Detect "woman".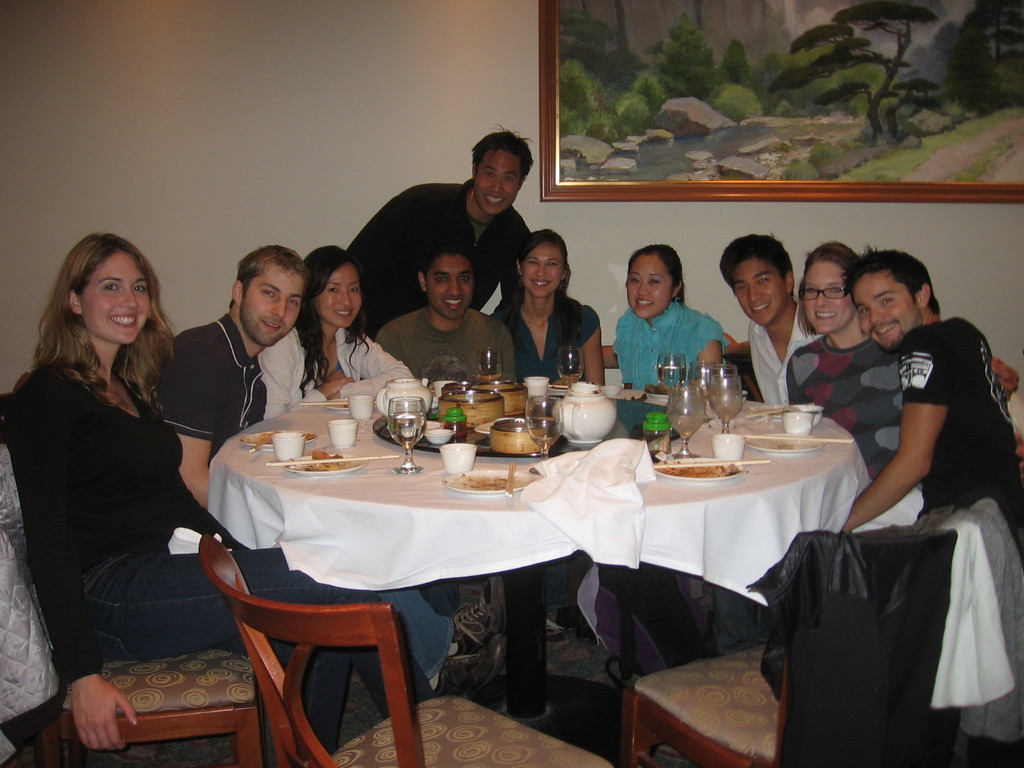
Detected at box(252, 245, 426, 679).
